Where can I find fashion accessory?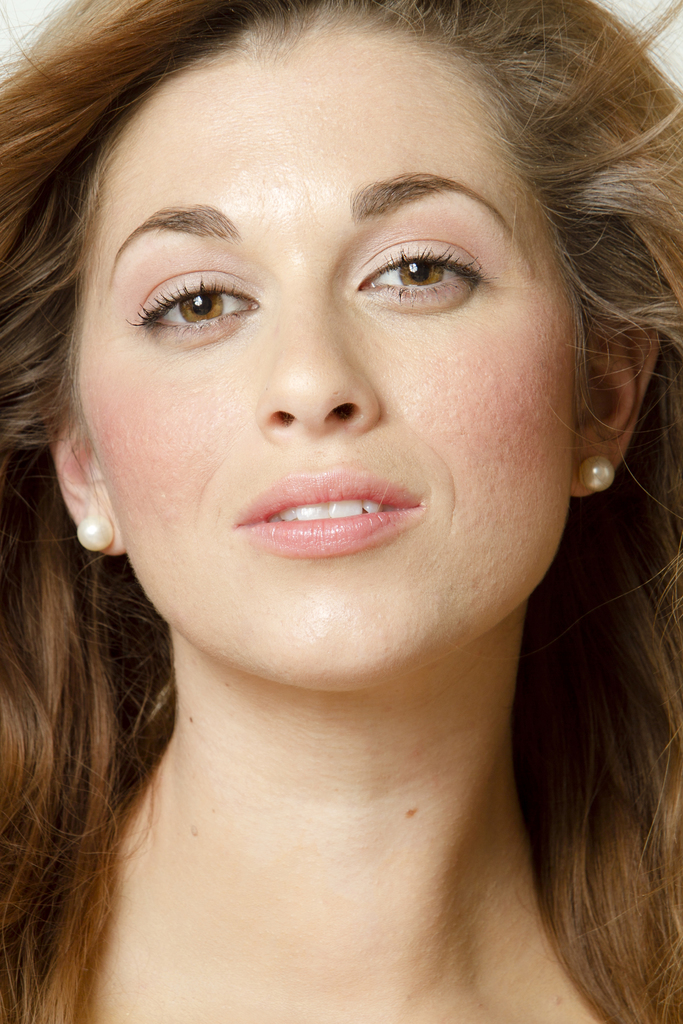
You can find it at 77, 509, 115, 559.
